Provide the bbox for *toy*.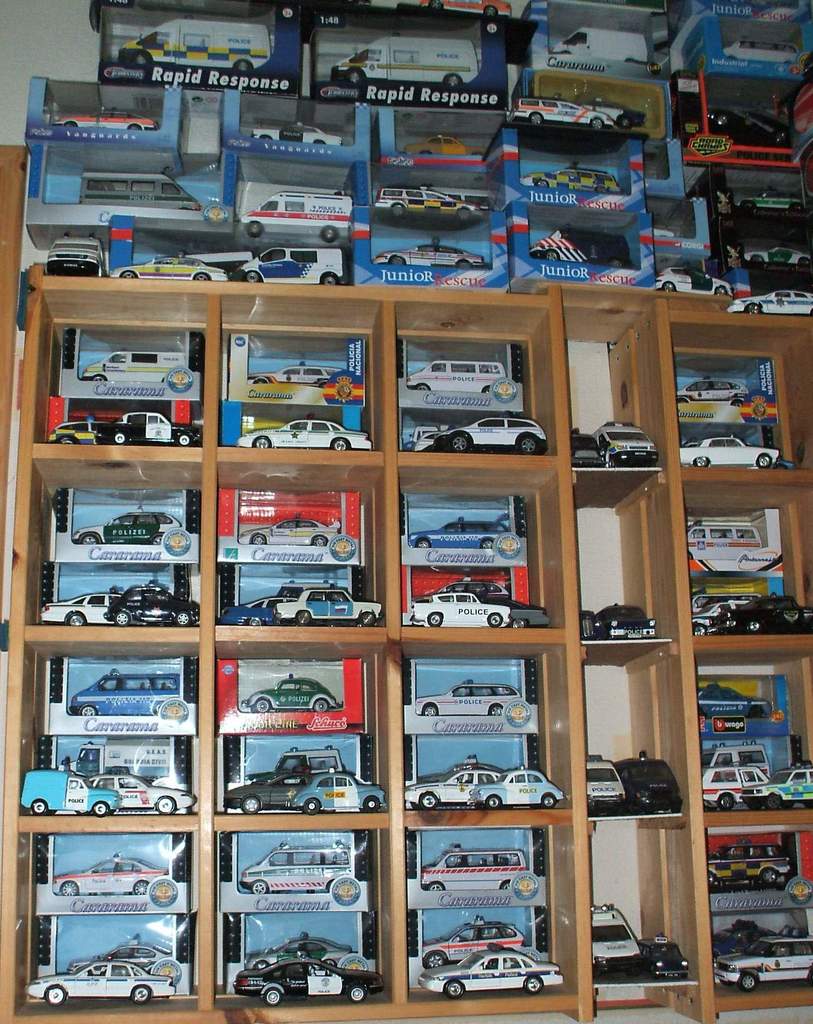
bbox=(689, 597, 754, 618).
